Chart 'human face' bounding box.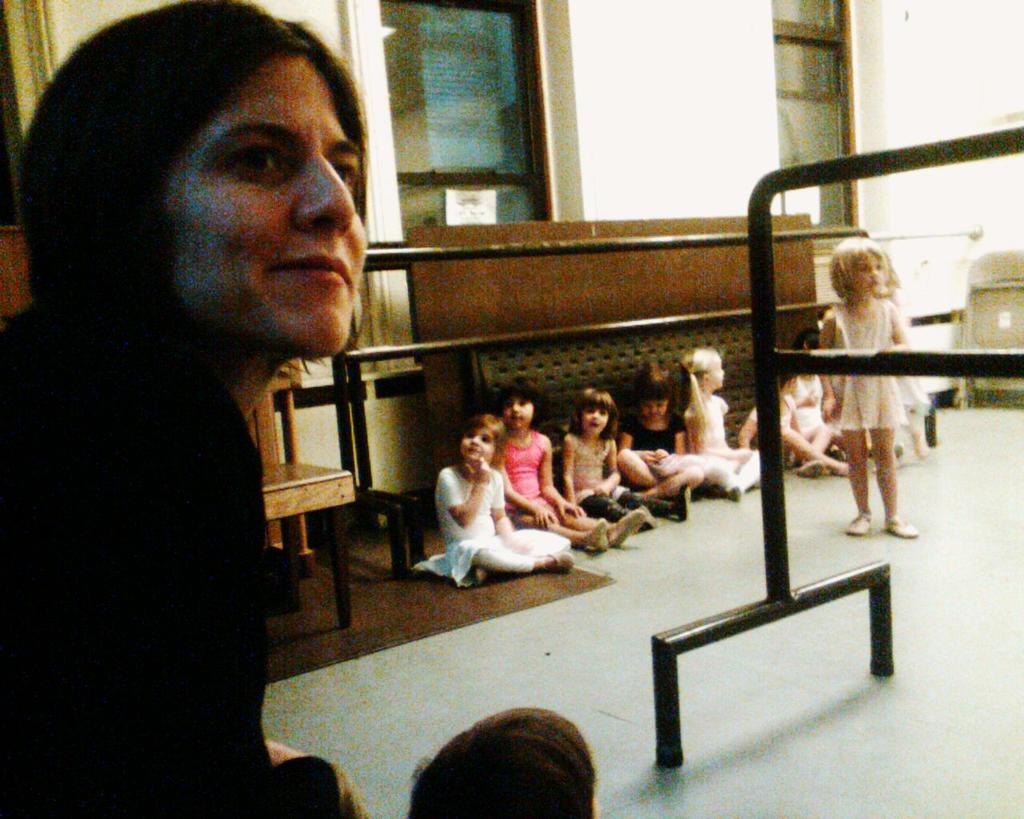
Charted: pyautogui.locateOnScreen(165, 55, 365, 358).
